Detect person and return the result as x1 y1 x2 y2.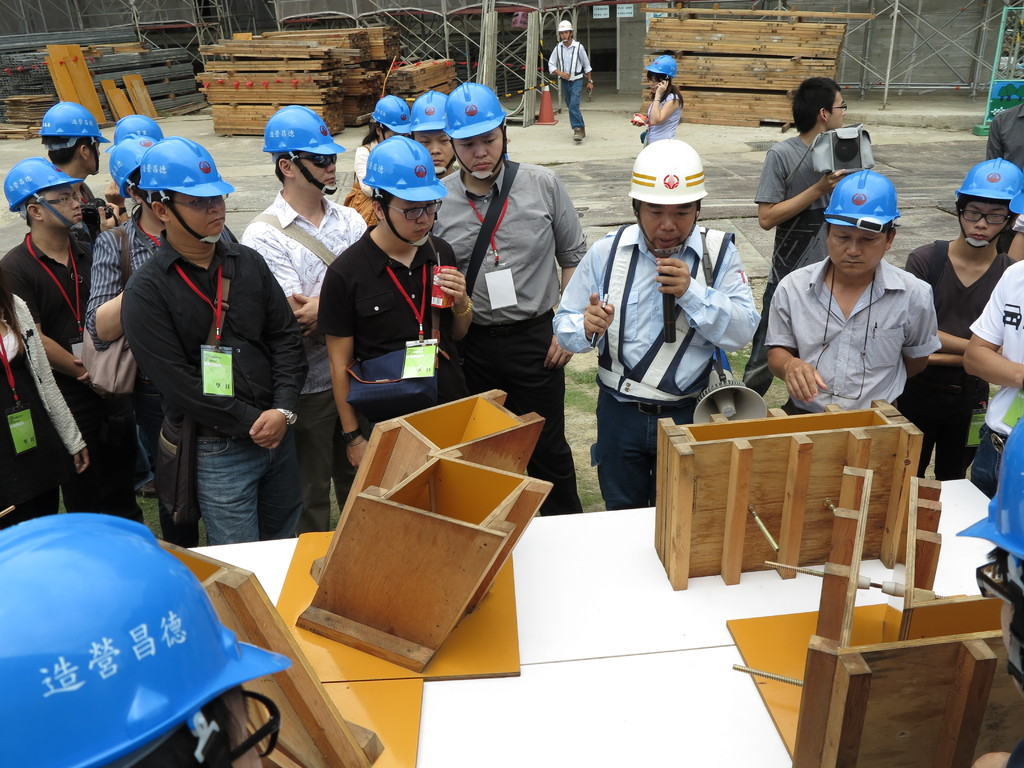
632 56 682 145.
